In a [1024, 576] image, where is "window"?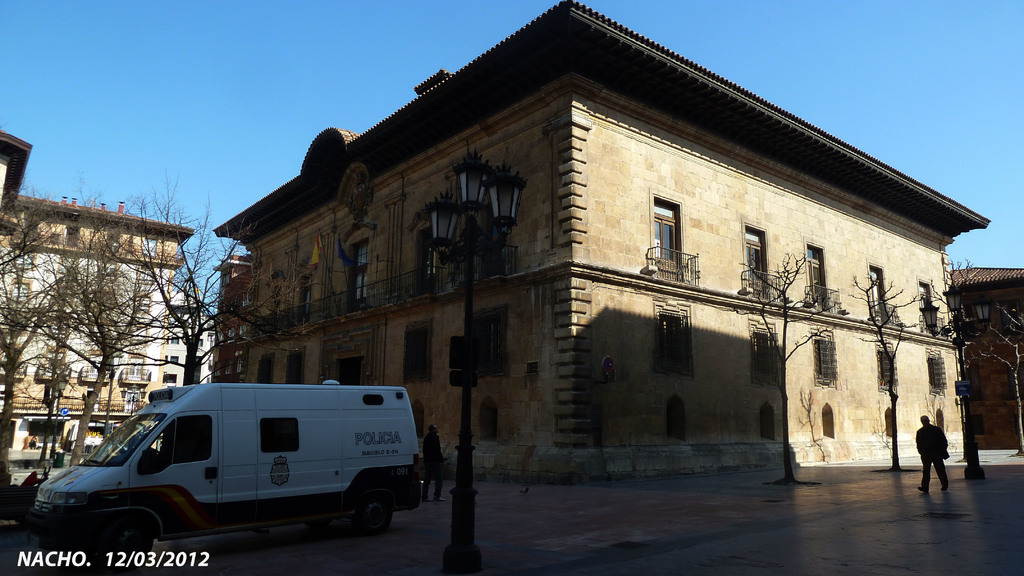
bbox=(107, 230, 121, 252).
